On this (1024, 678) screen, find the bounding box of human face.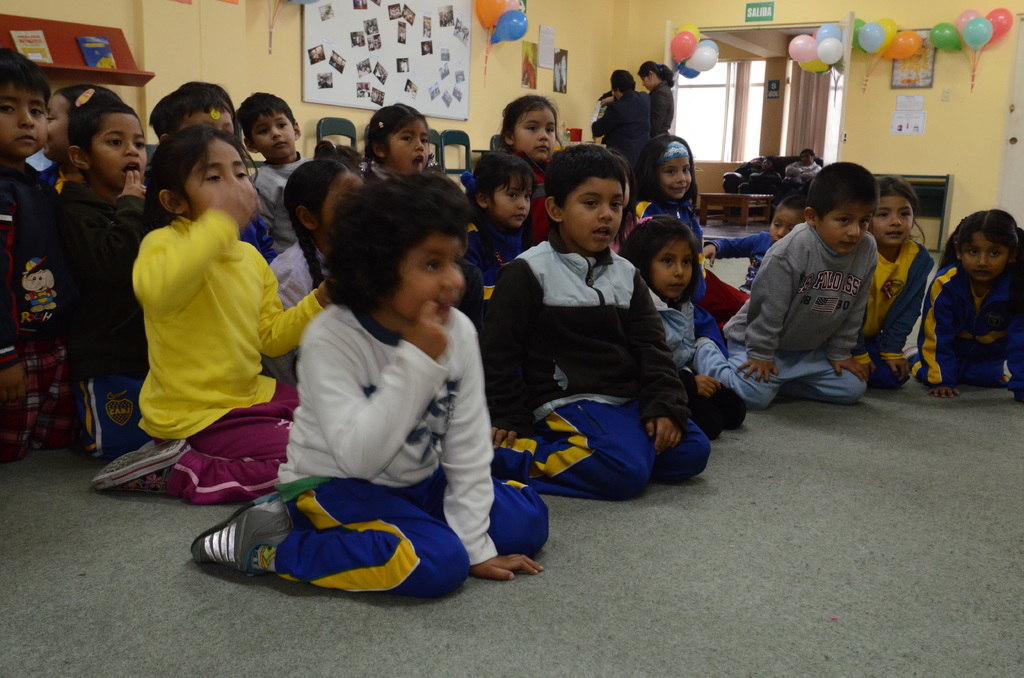
Bounding box: (left=963, top=234, right=1007, bottom=280).
